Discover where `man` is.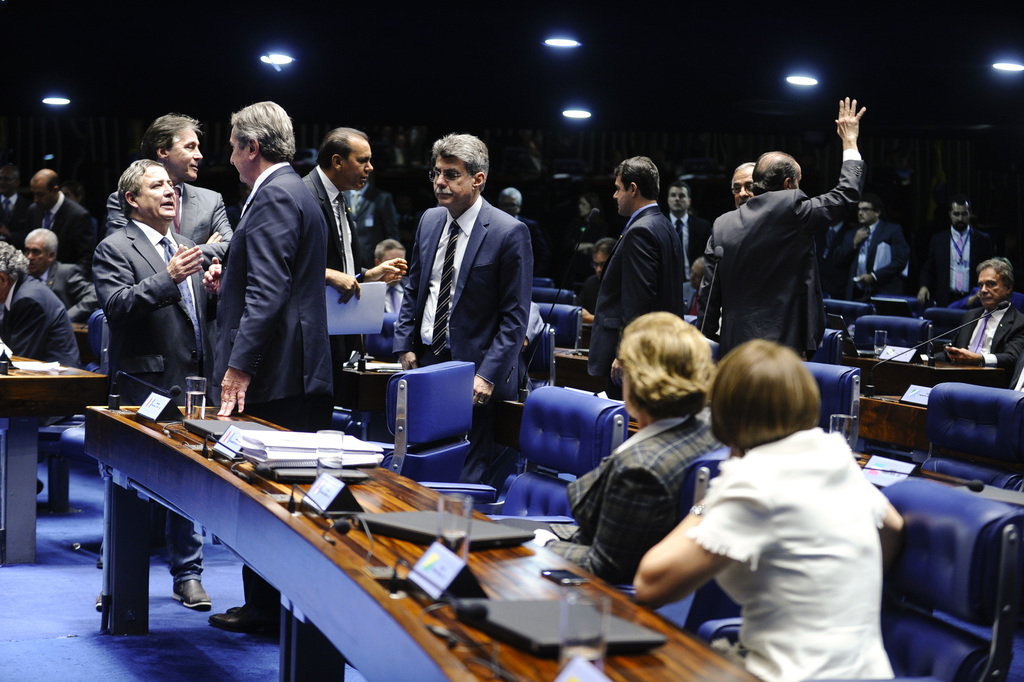
Discovered at bbox(698, 159, 756, 329).
